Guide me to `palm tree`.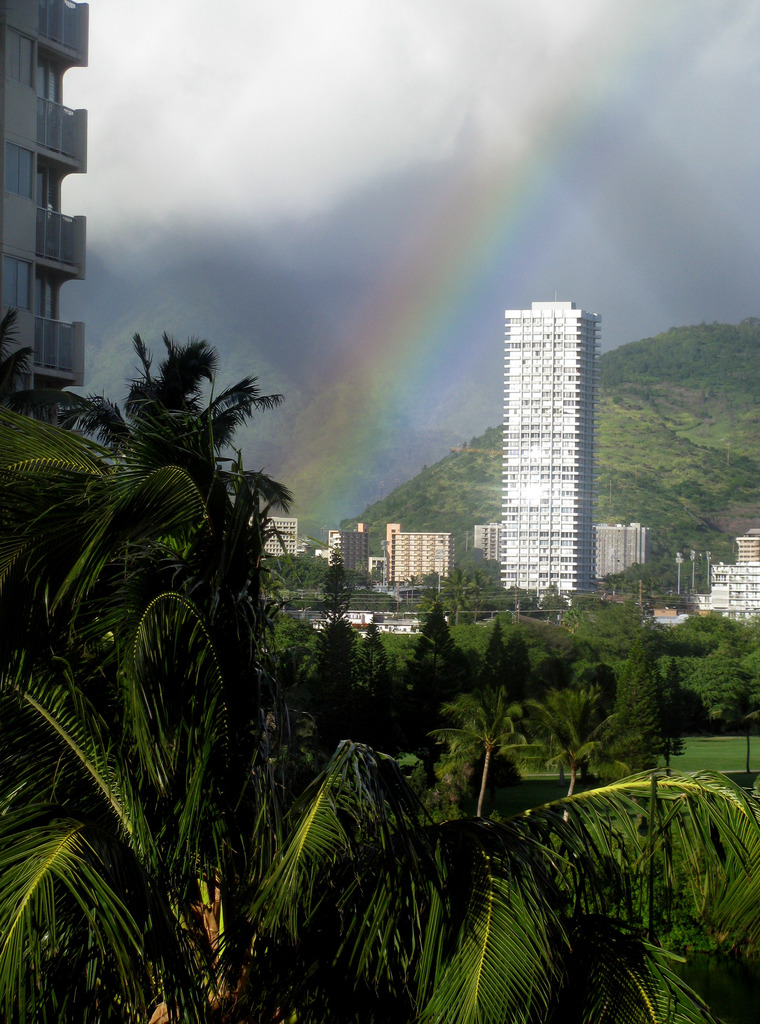
Guidance: detection(0, 307, 759, 1023).
